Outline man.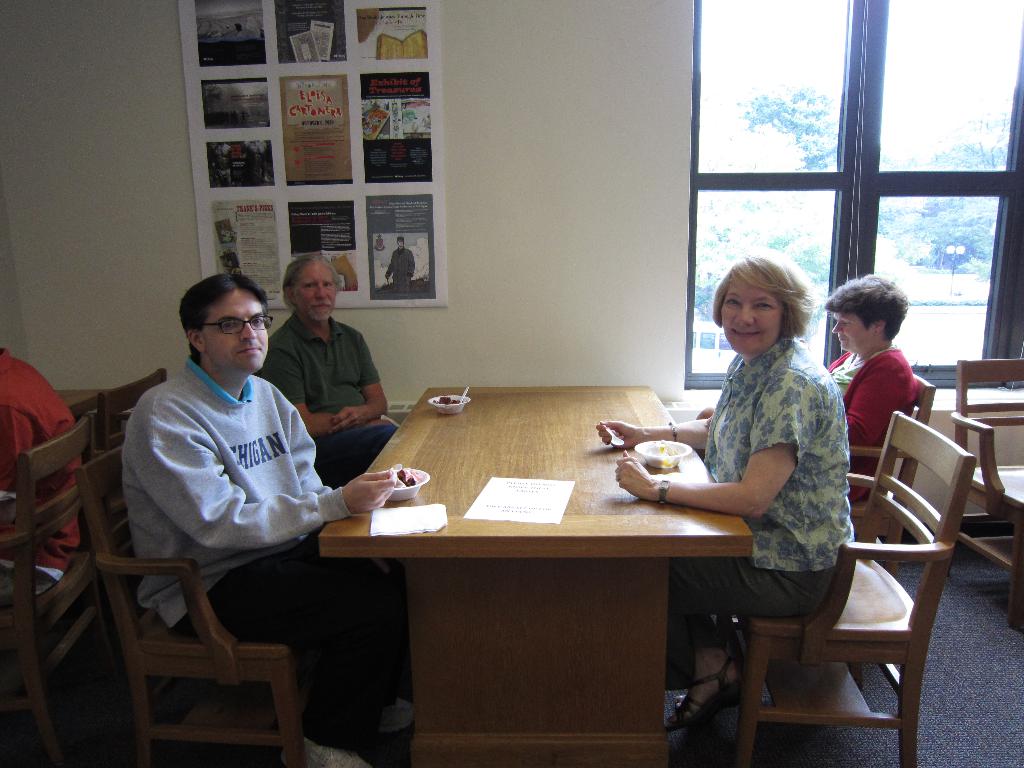
Outline: {"left": 0, "top": 341, "right": 84, "bottom": 607}.
